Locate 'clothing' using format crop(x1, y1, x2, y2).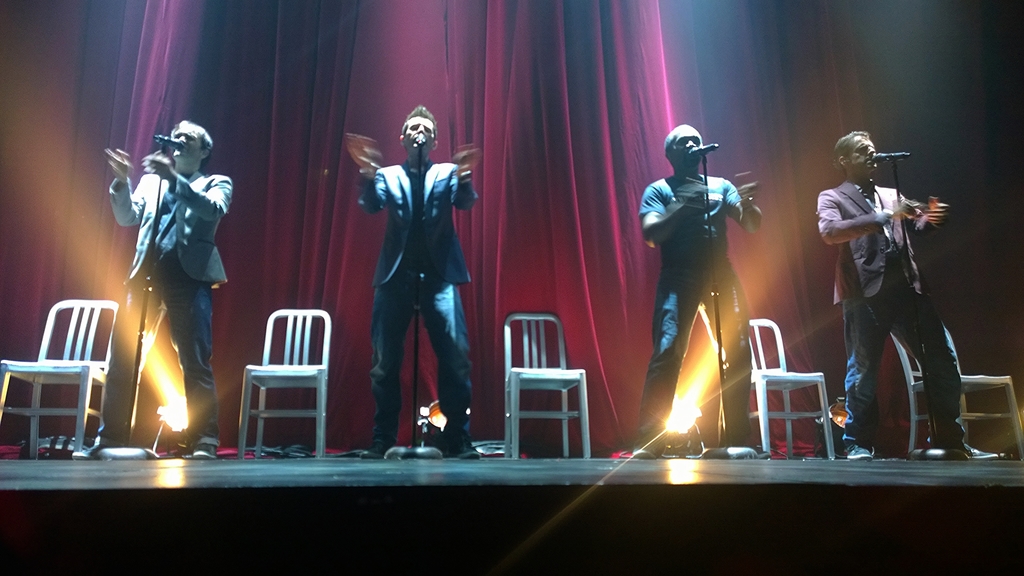
crop(367, 167, 457, 447).
